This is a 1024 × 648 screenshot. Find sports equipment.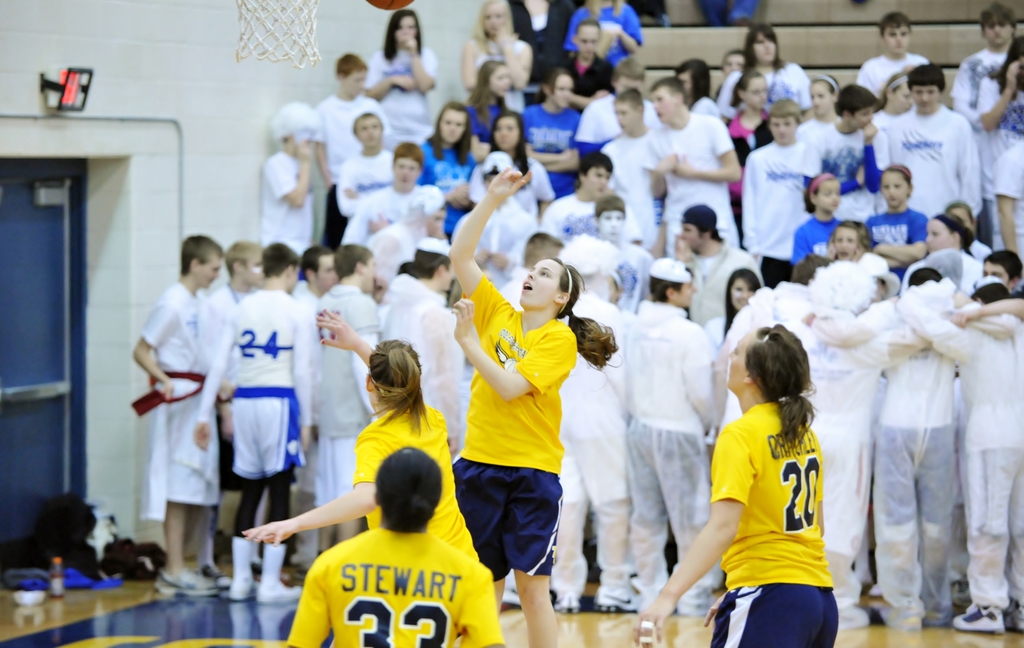
Bounding box: <box>235,0,324,72</box>.
